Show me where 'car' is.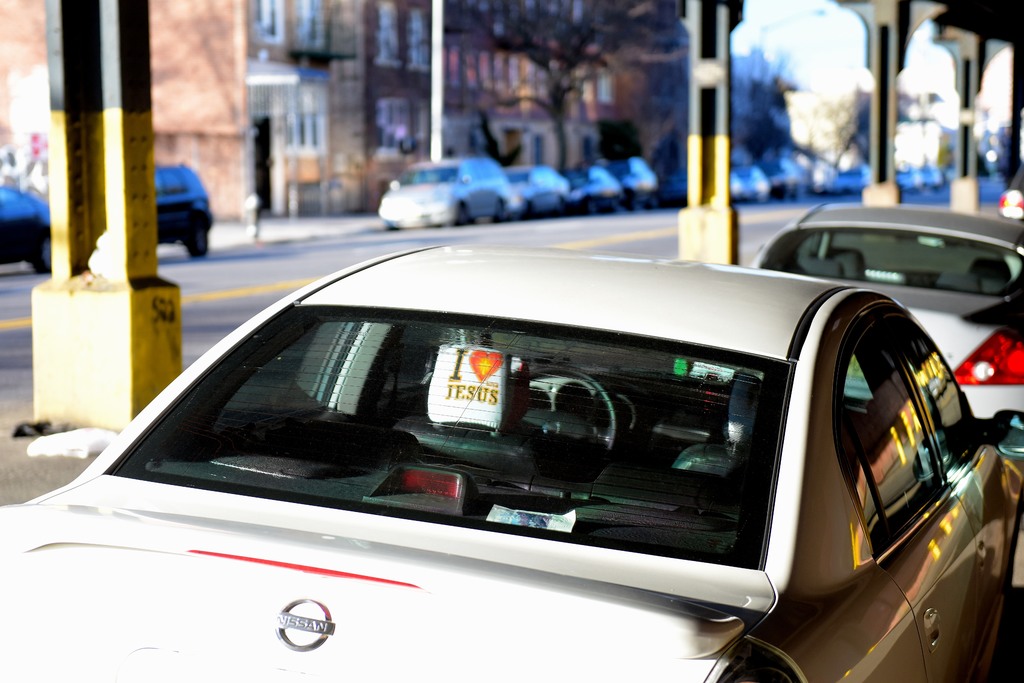
'car' is at 502,164,567,215.
